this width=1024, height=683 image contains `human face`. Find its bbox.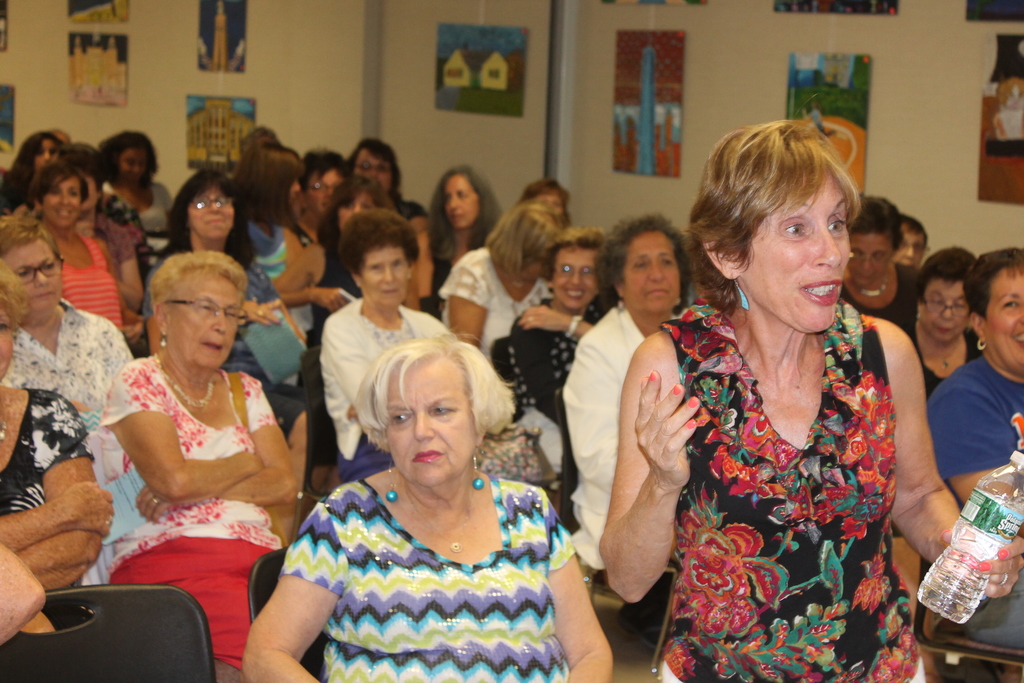
[left=522, top=251, right=545, bottom=283].
